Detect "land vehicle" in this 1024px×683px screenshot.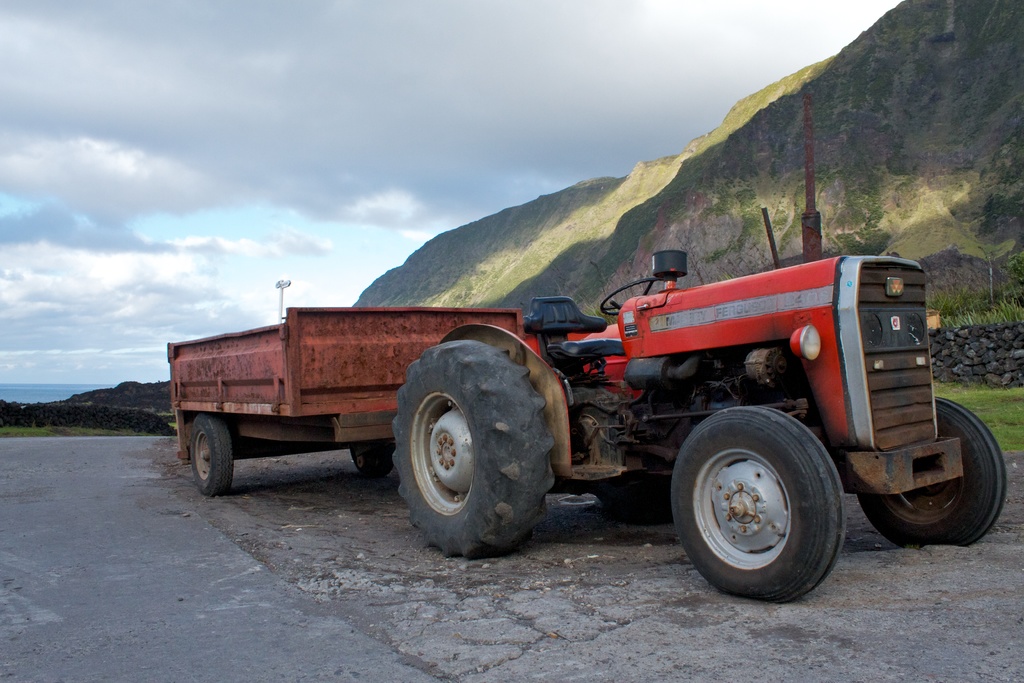
Detection: (168, 94, 1010, 602).
